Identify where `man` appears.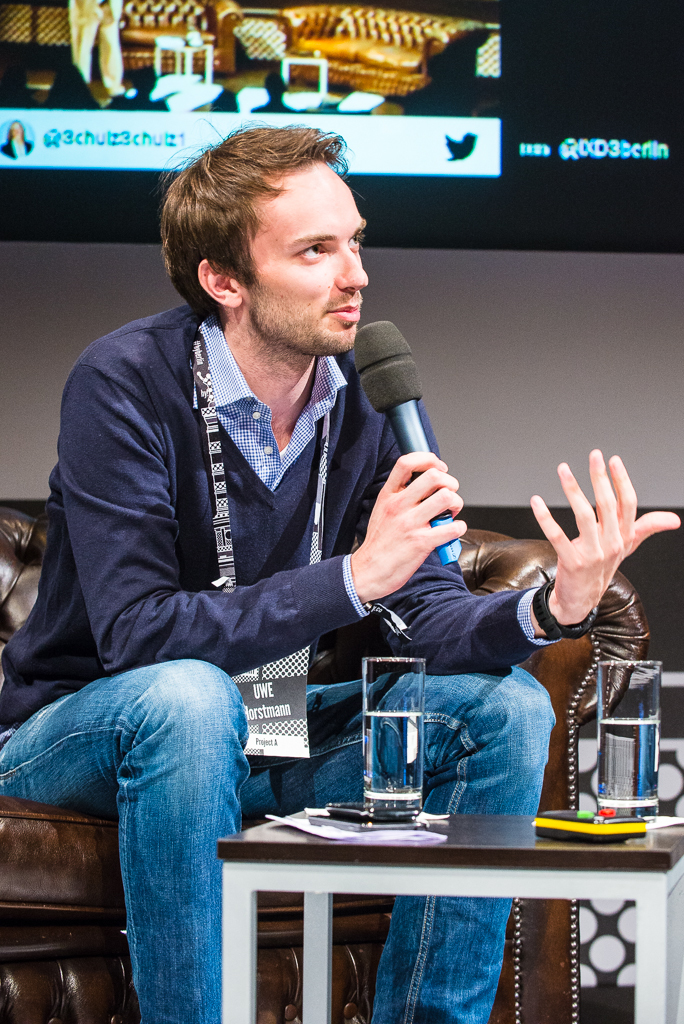
Appears at 23 148 553 909.
